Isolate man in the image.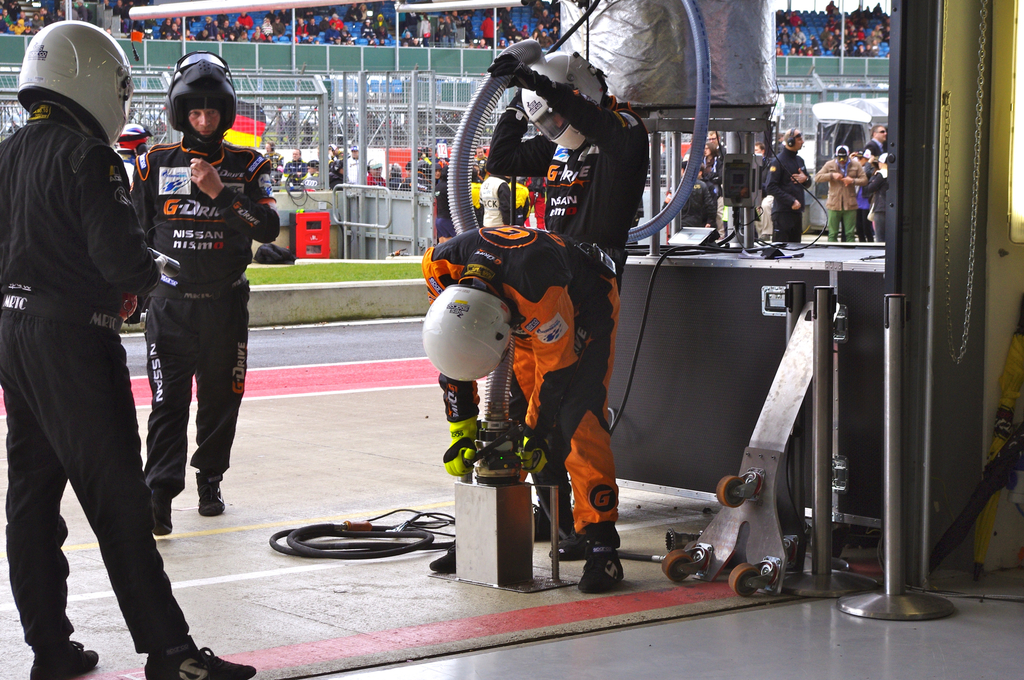
Isolated region: crop(779, 28, 791, 45).
